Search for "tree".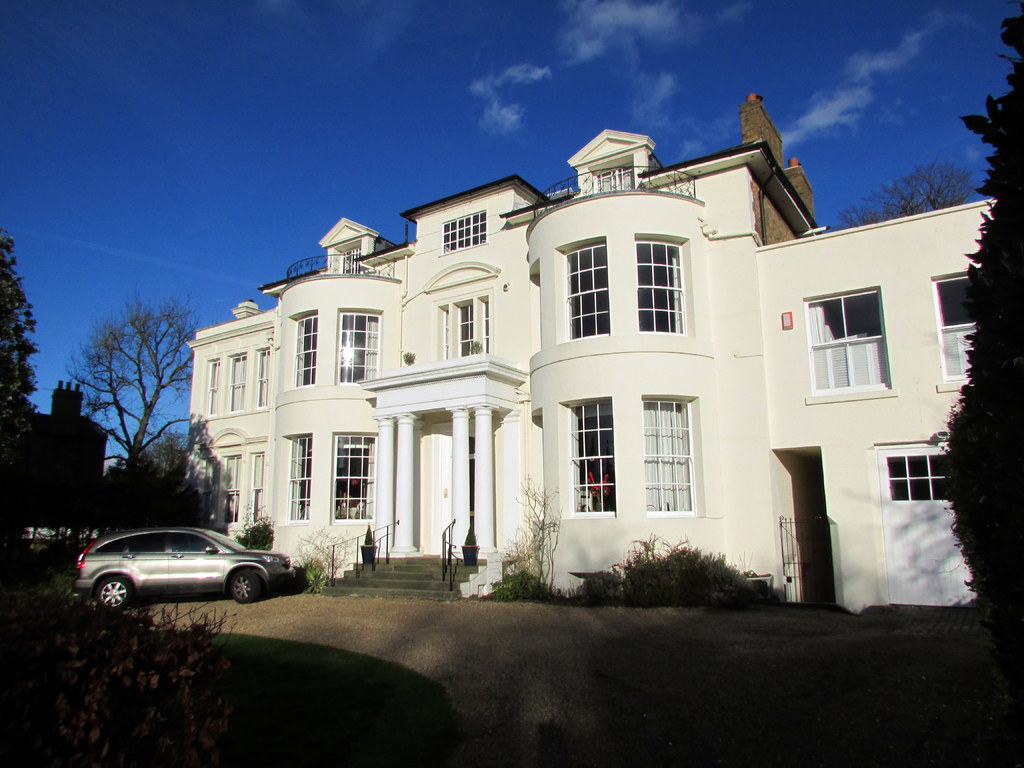
Found at x1=57 y1=287 x2=220 y2=474.
